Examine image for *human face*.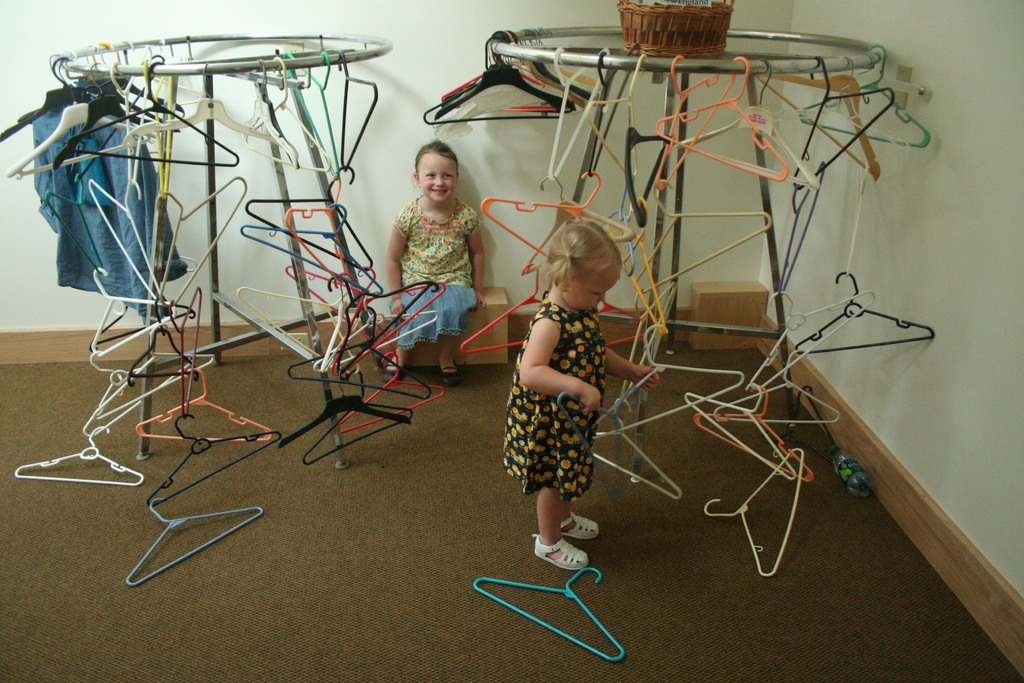
Examination result: (568, 268, 617, 309).
